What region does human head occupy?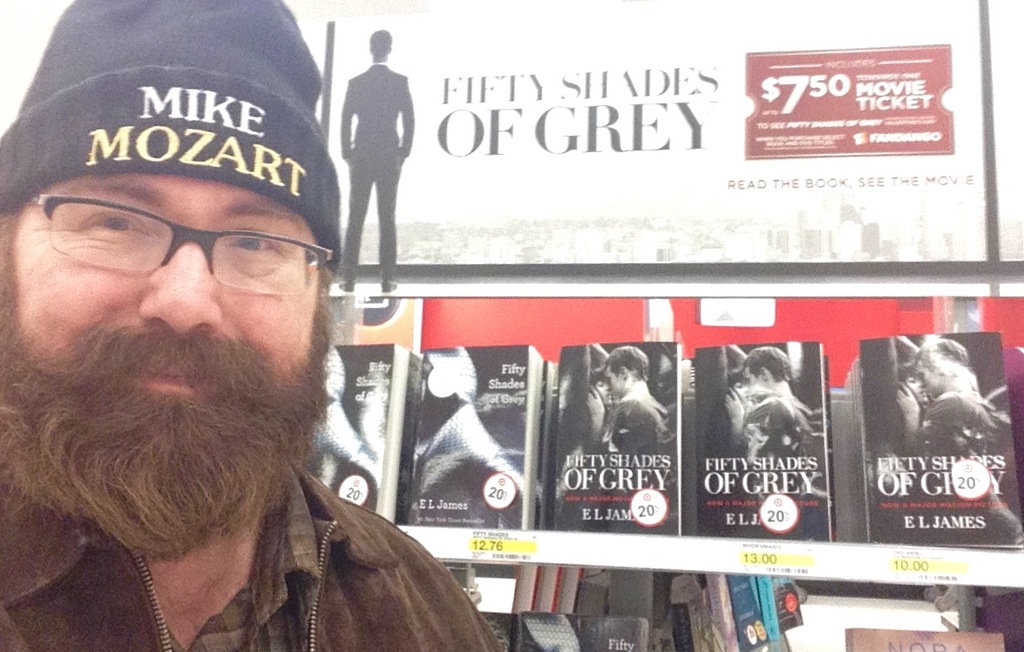
BBox(721, 373, 753, 414).
